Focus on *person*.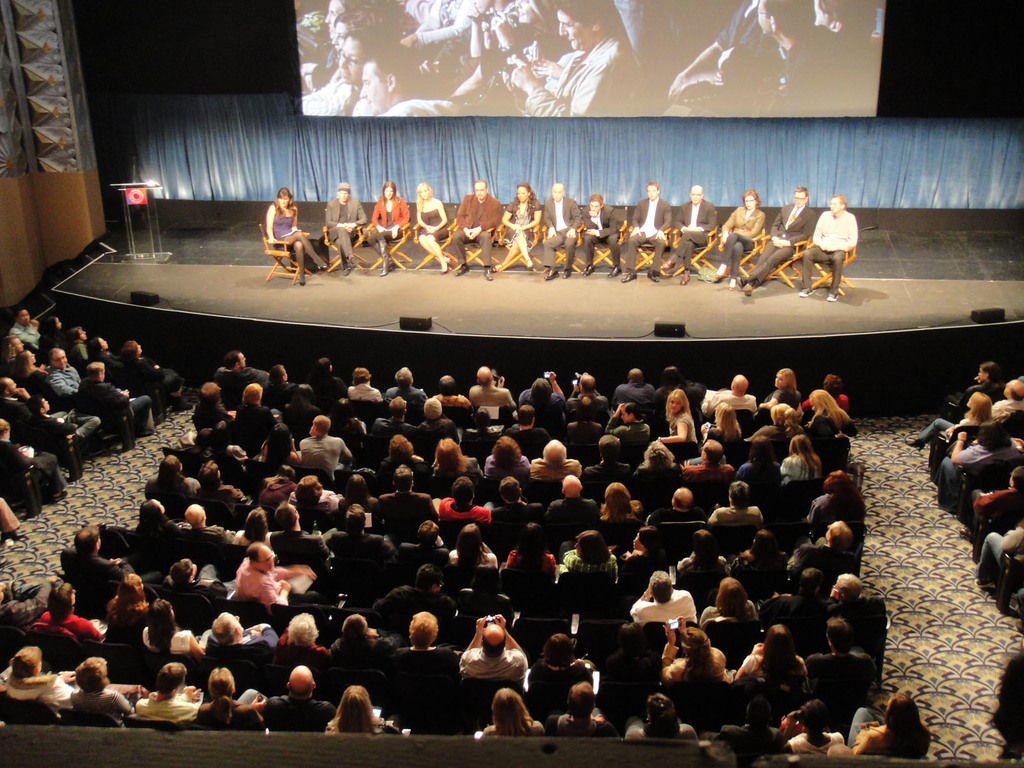
Focused at box(233, 540, 317, 597).
